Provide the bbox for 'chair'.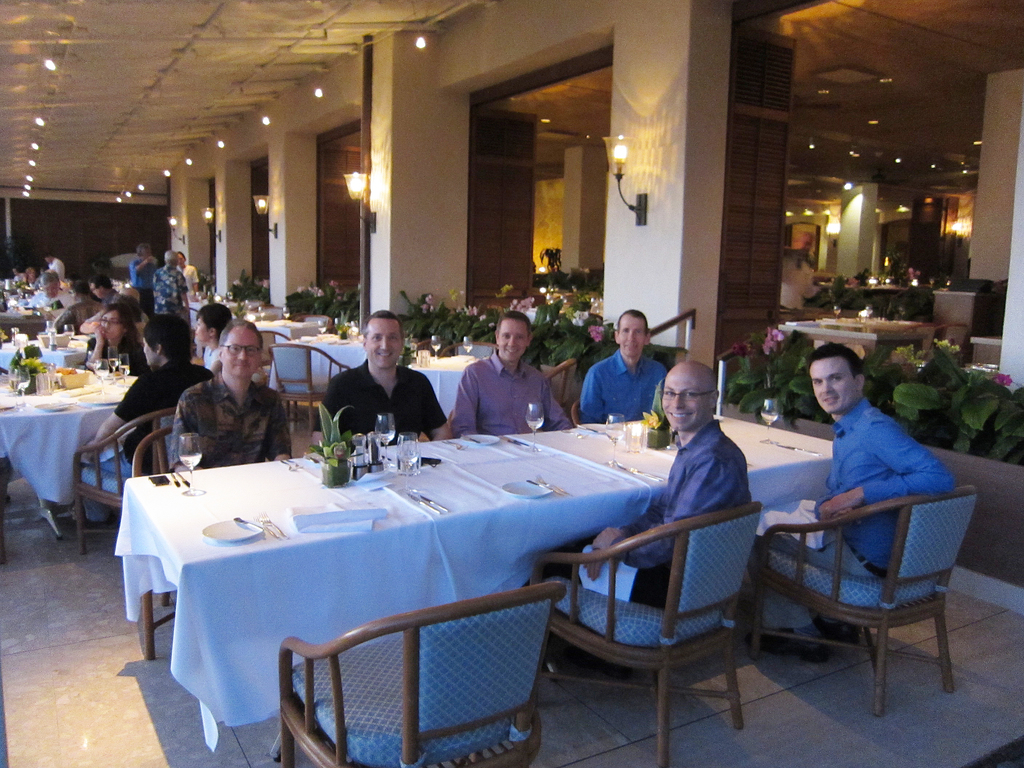
262,323,293,390.
